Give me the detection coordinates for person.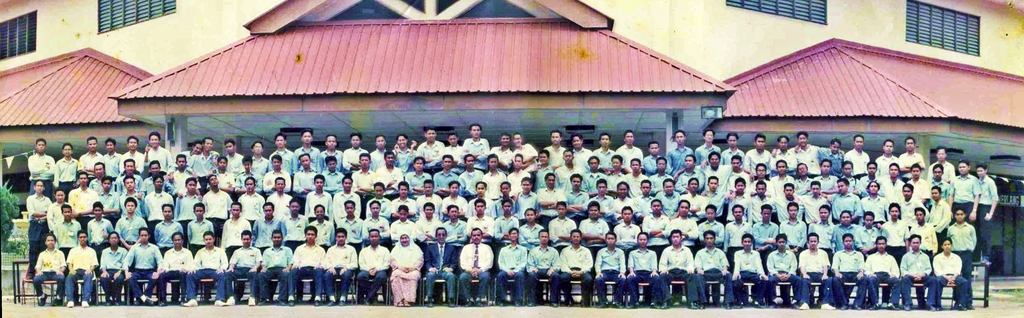
[814, 159, 837, 203].
